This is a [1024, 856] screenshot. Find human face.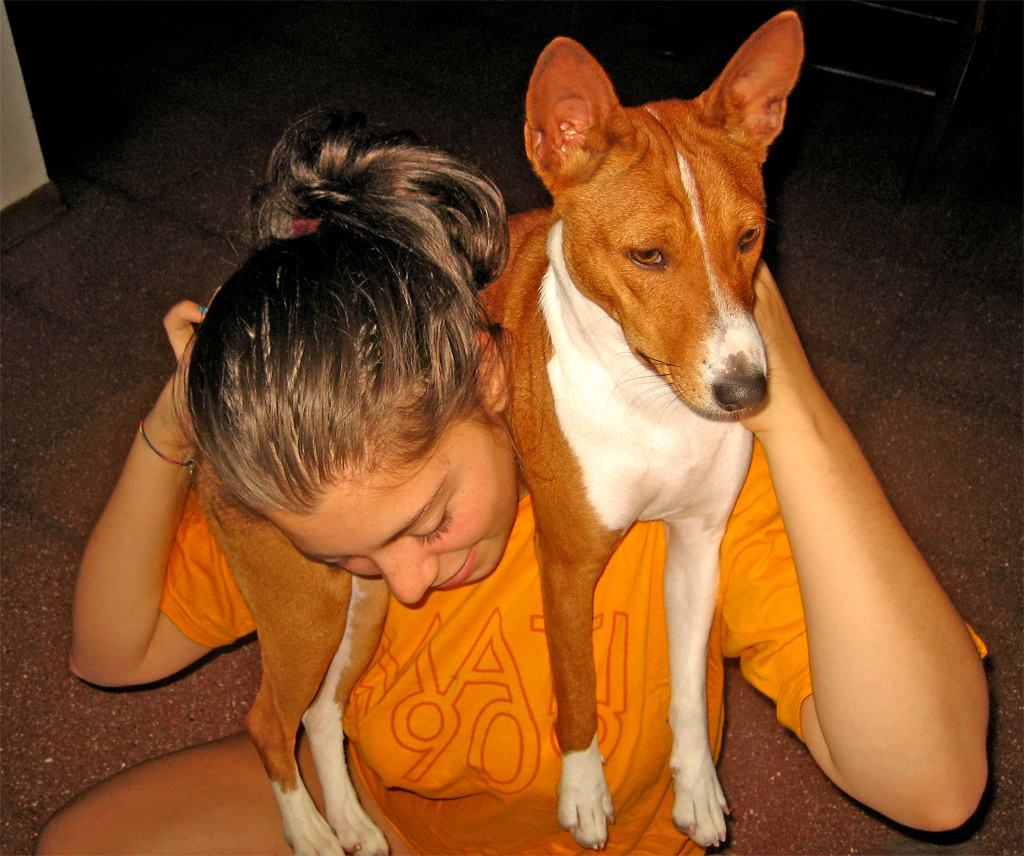
Bounding box: 287, 425, 511, 606.
